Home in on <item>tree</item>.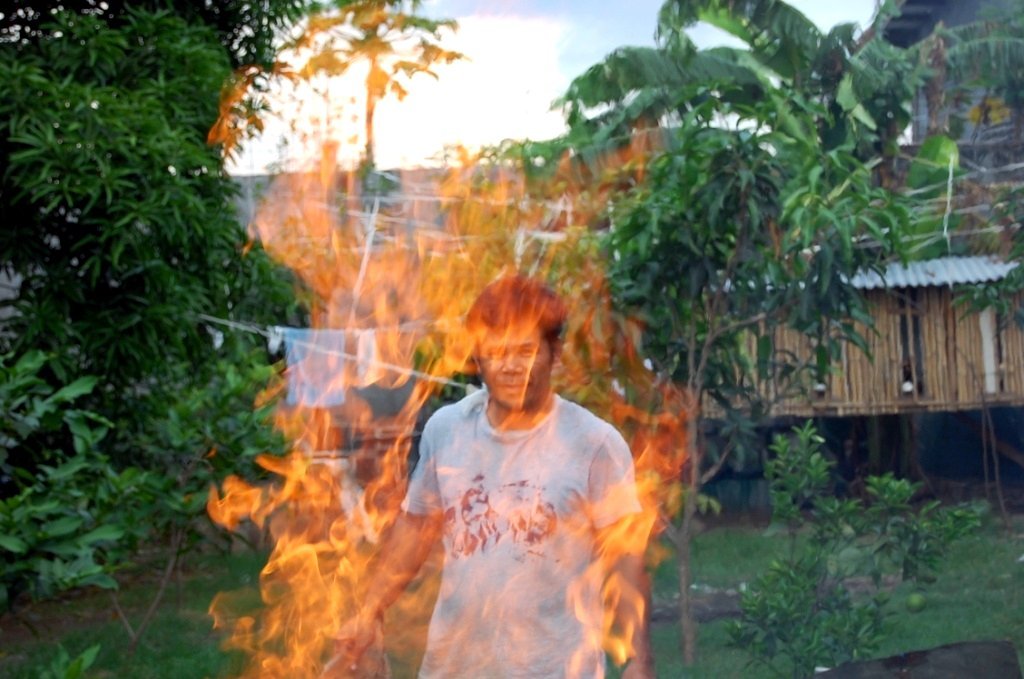
Homed in at (x1=273, y1=0, x2=474, y2=193).
